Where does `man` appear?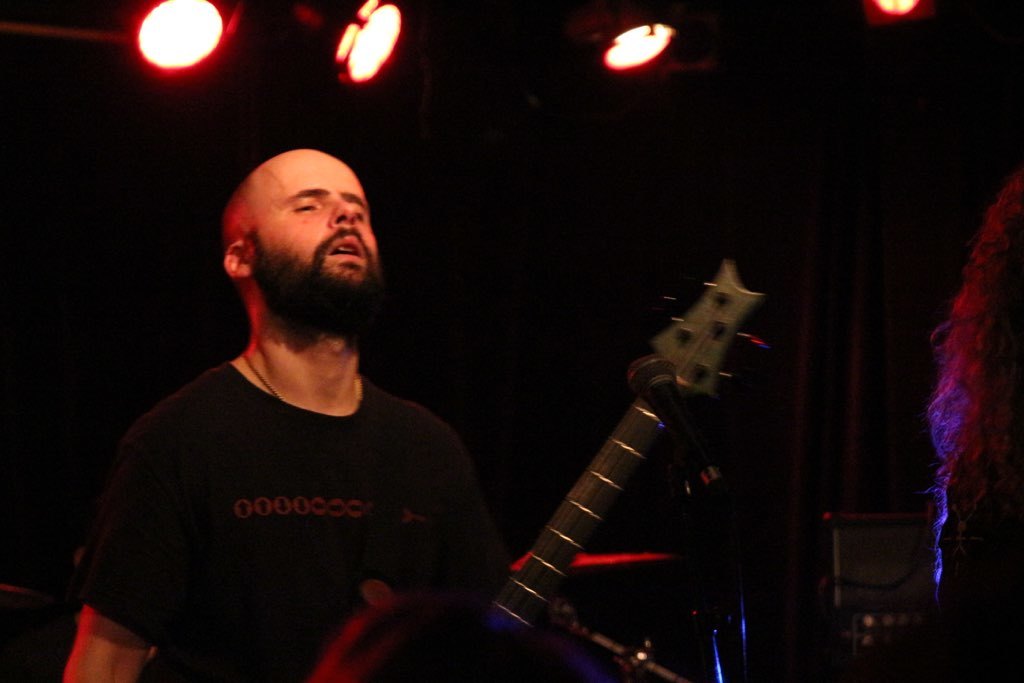
Appears at select_region(61, 141, 544, 682).
